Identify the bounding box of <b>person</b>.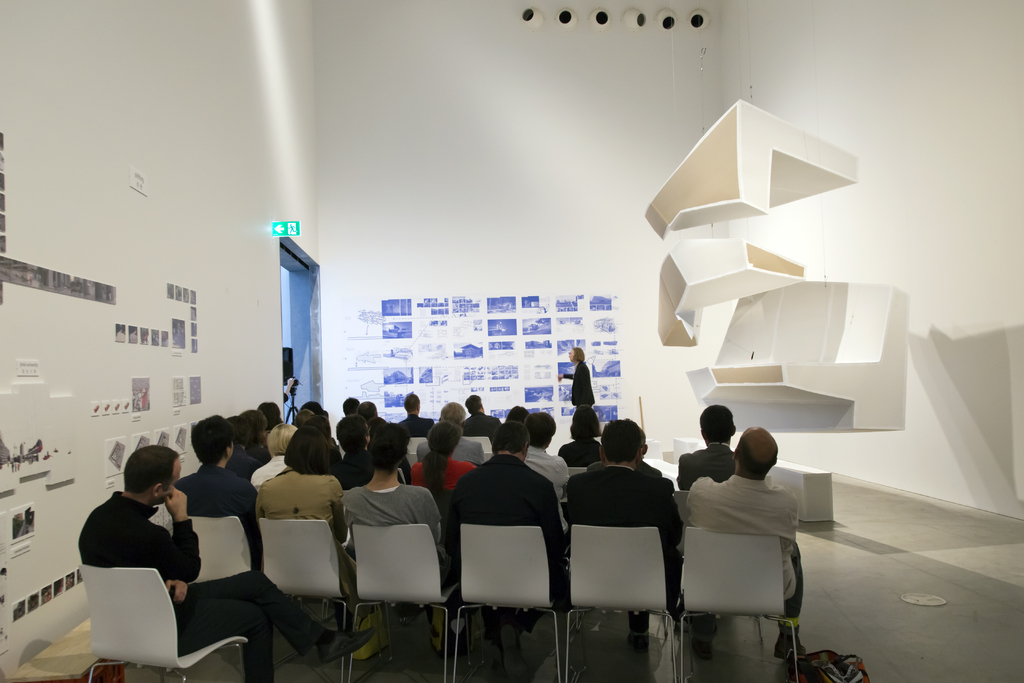
left=175, top=417, right=260, bottom=572.
